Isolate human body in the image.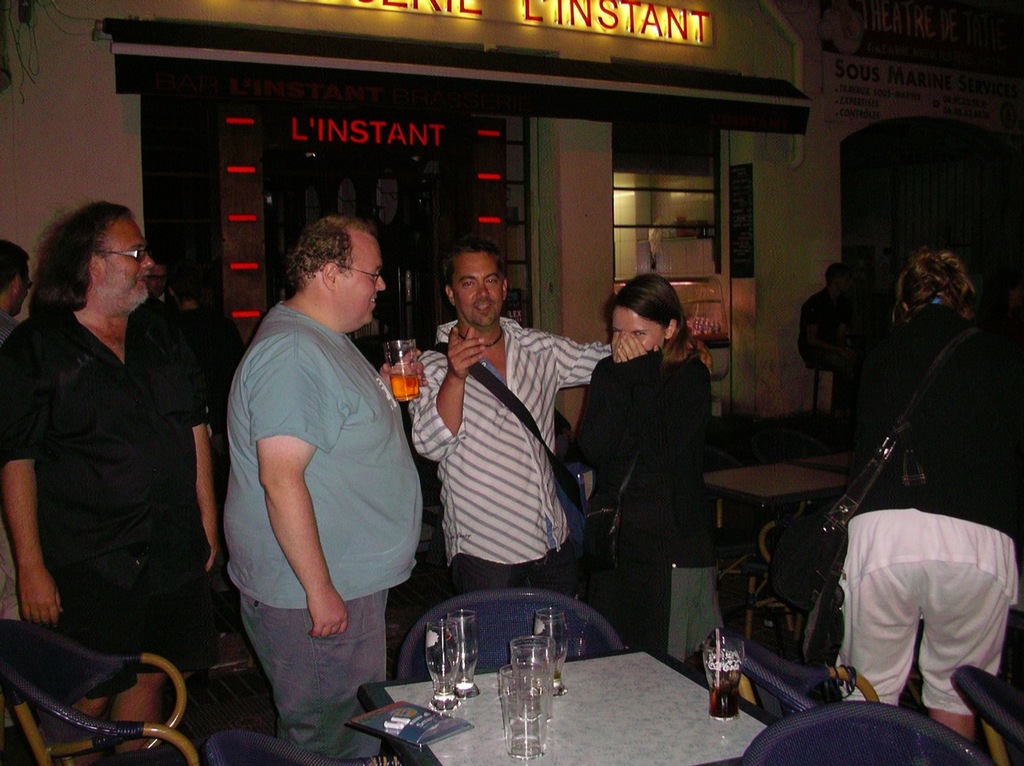
Isolated region: 219, 298, 424, 758.
